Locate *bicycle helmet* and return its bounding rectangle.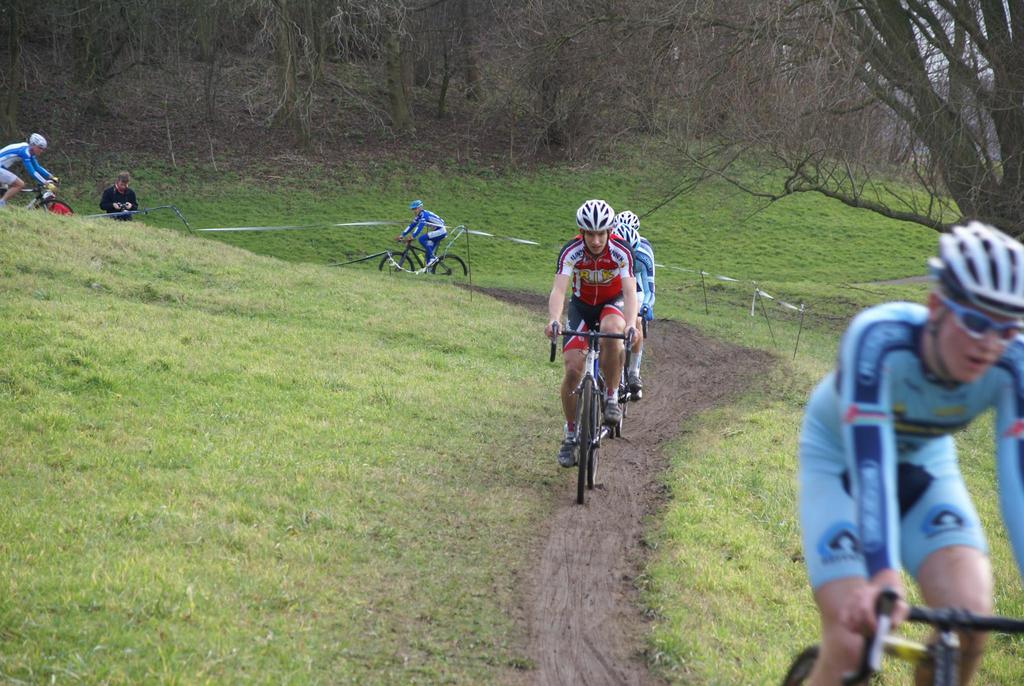
region(573, 202, 616, 230).
